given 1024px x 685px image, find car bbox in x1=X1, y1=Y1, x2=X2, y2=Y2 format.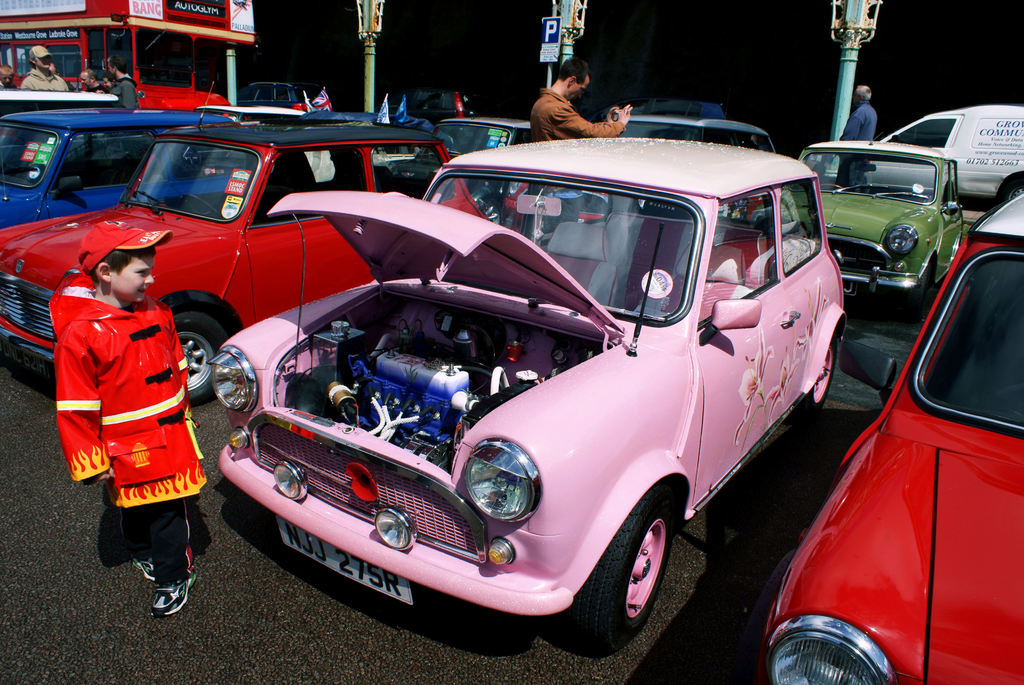
x1=6, y1=80, x2=1023, y2=684.
